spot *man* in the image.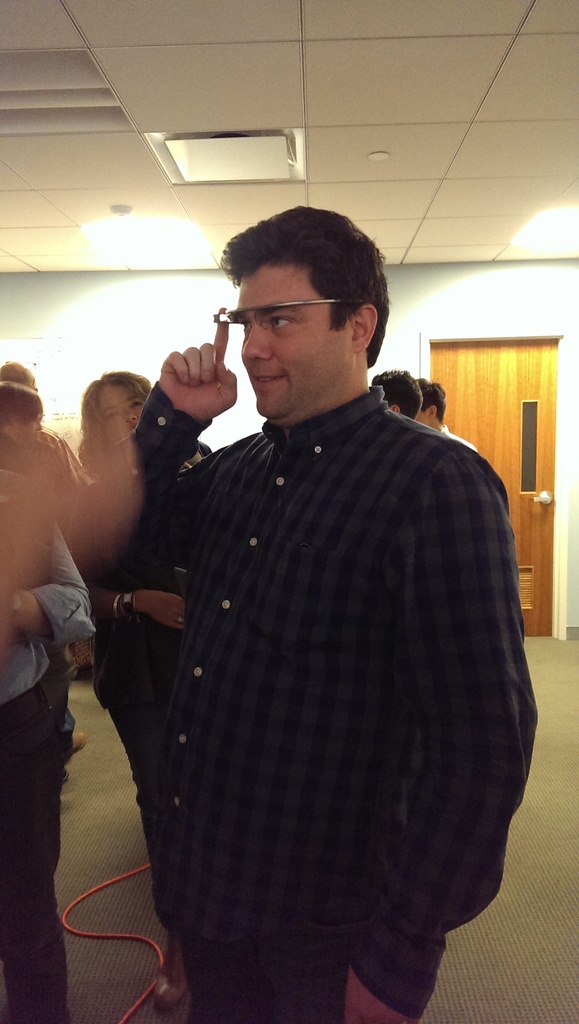
*man* found at (x1=418, y1=378, x2=475, y2=449).
